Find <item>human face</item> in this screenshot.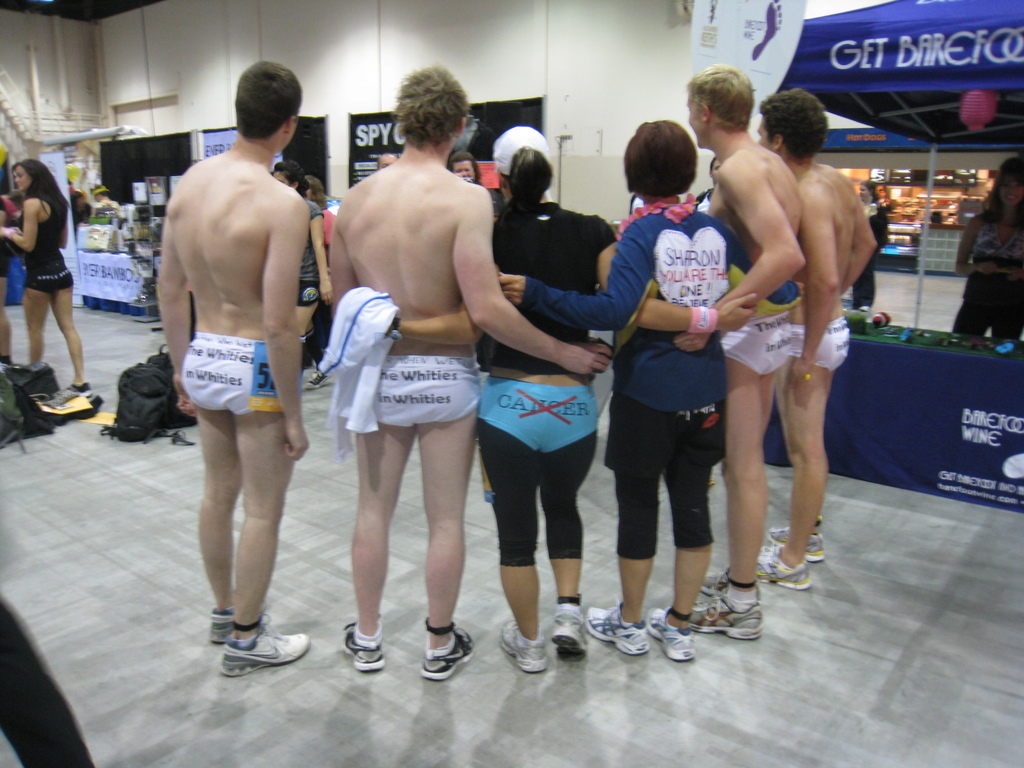
The bounding box for <item>human face</item> is box(1001, 180, 1023, 209).
